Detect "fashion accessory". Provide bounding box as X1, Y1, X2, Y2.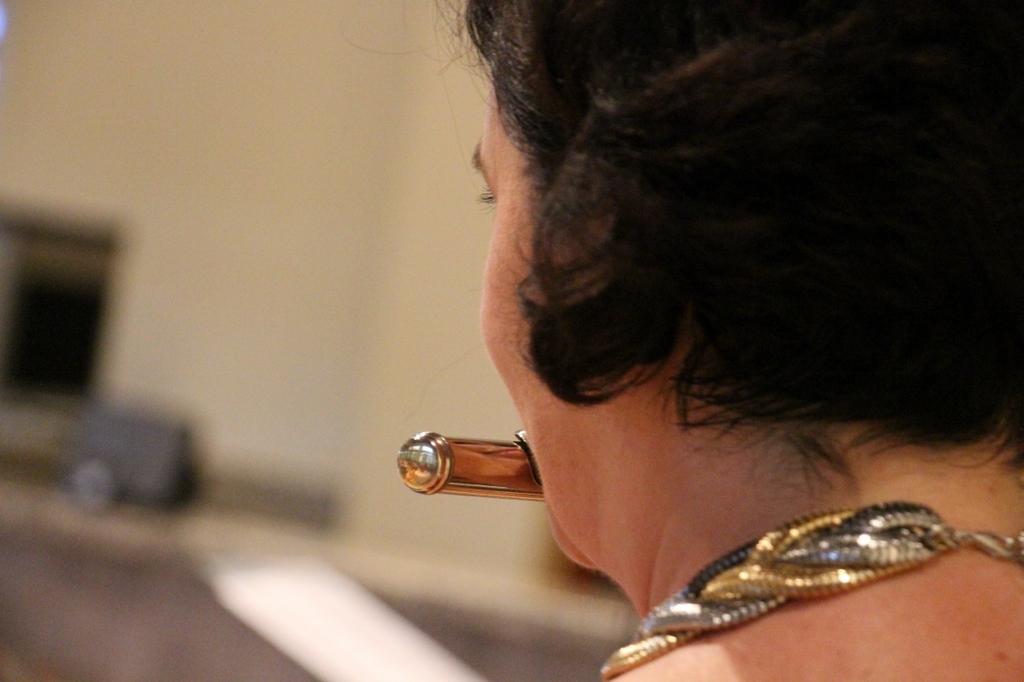
598, 490, 1023, 681.
